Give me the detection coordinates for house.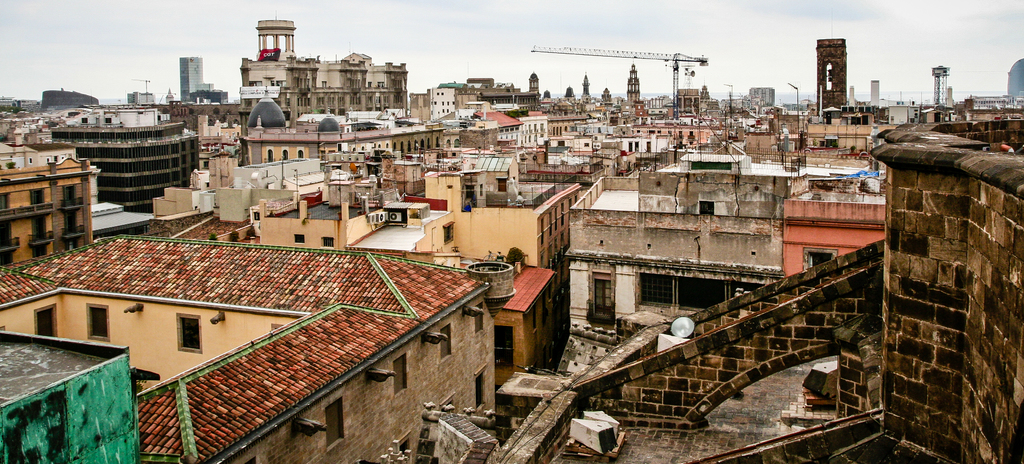
[left=554, top=123, right=893, bottom=317].
